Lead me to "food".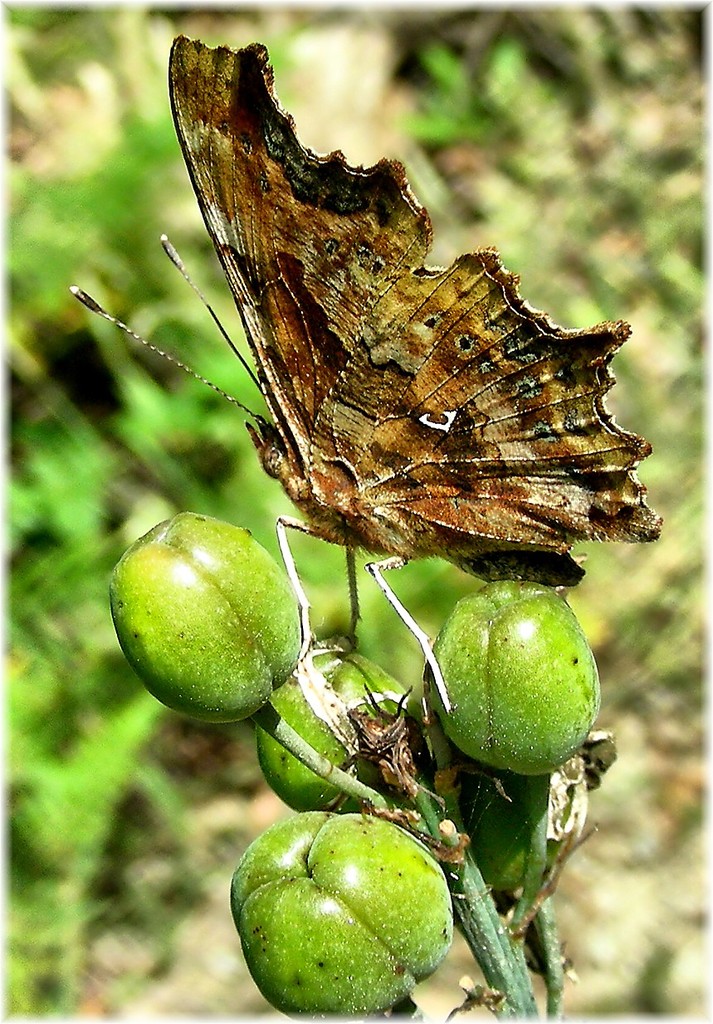
Lead to [left=253, top=651, right=407, bottom=809].
